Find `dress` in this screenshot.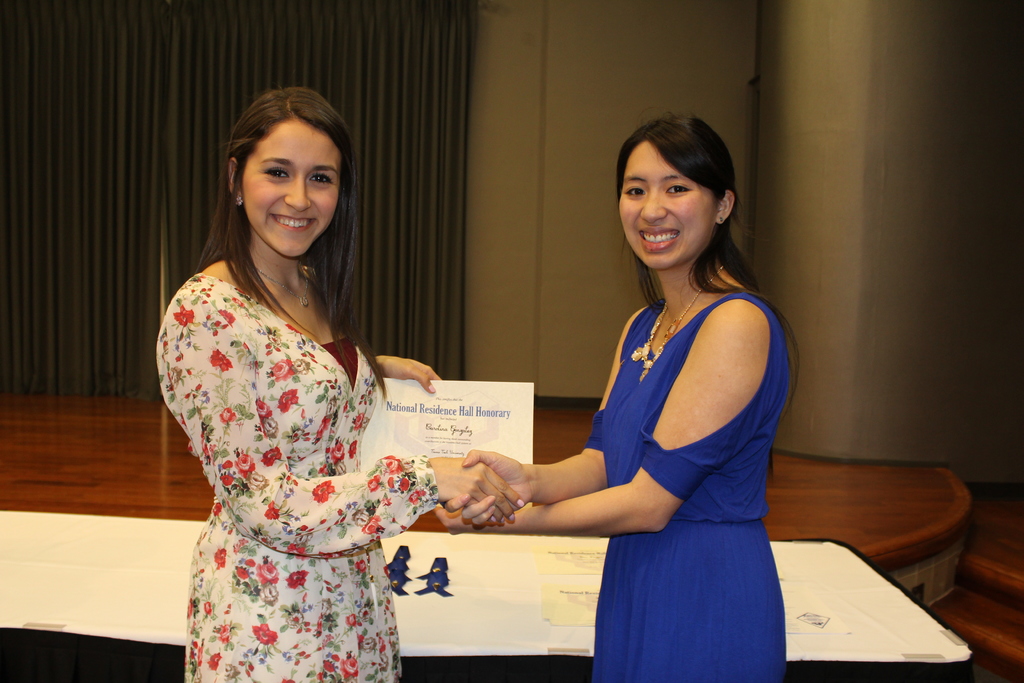
The bounding box for `dress` is 157, 277, 438, 682.
